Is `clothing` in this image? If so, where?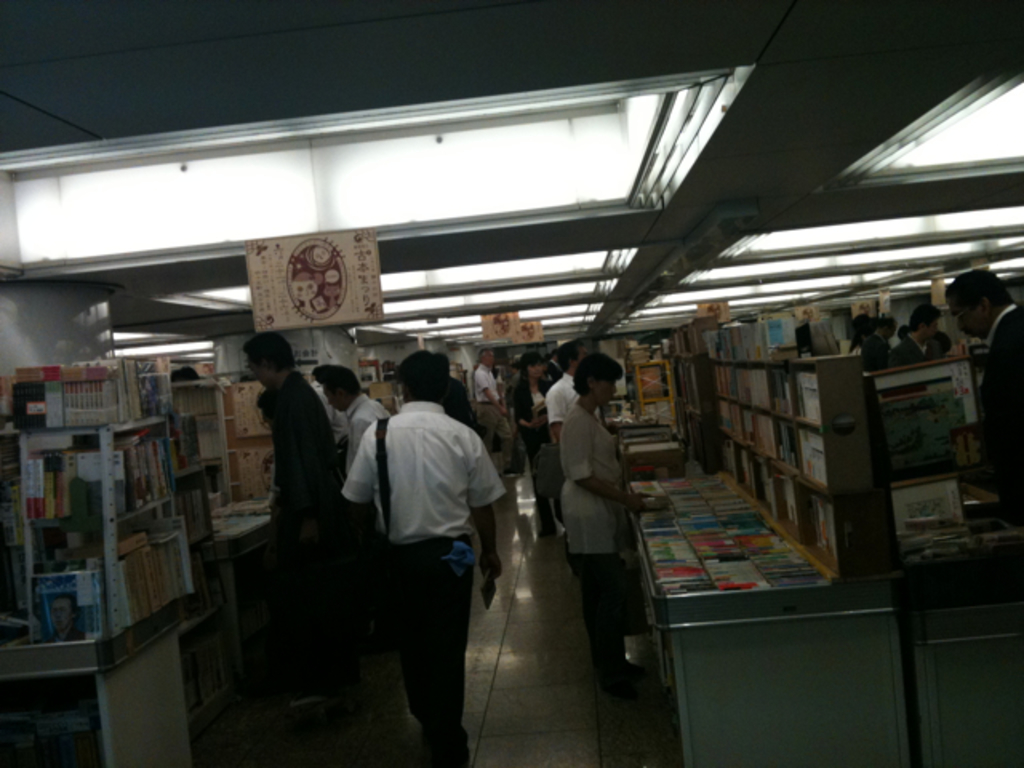
Yes, at select_region(336, 386, 422, 472).
